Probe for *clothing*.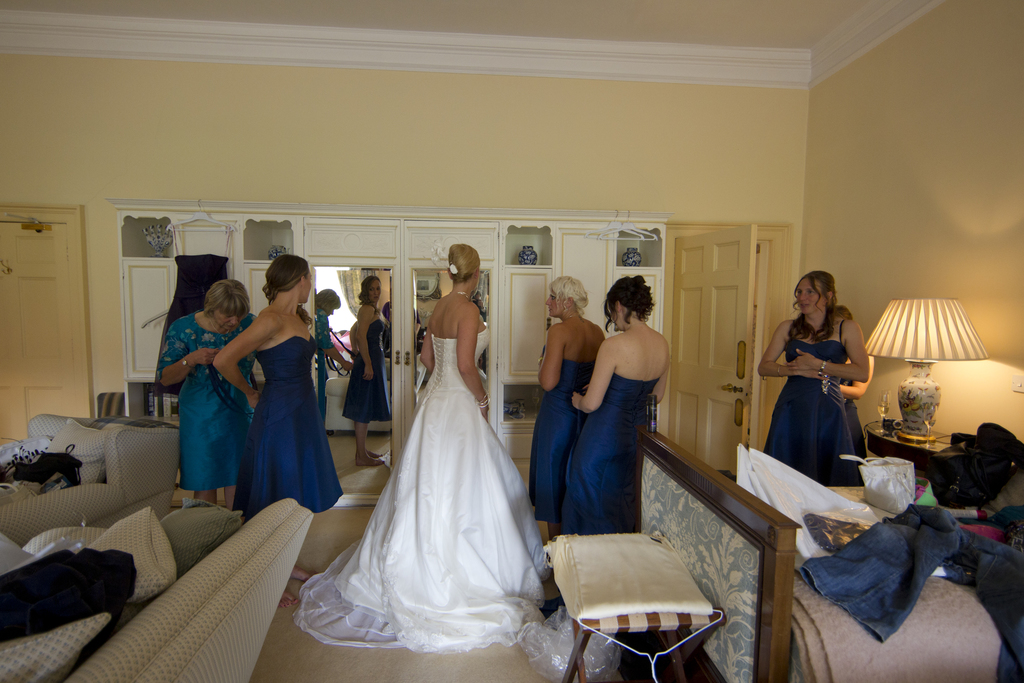
Probe result: (232,334,344,522).
